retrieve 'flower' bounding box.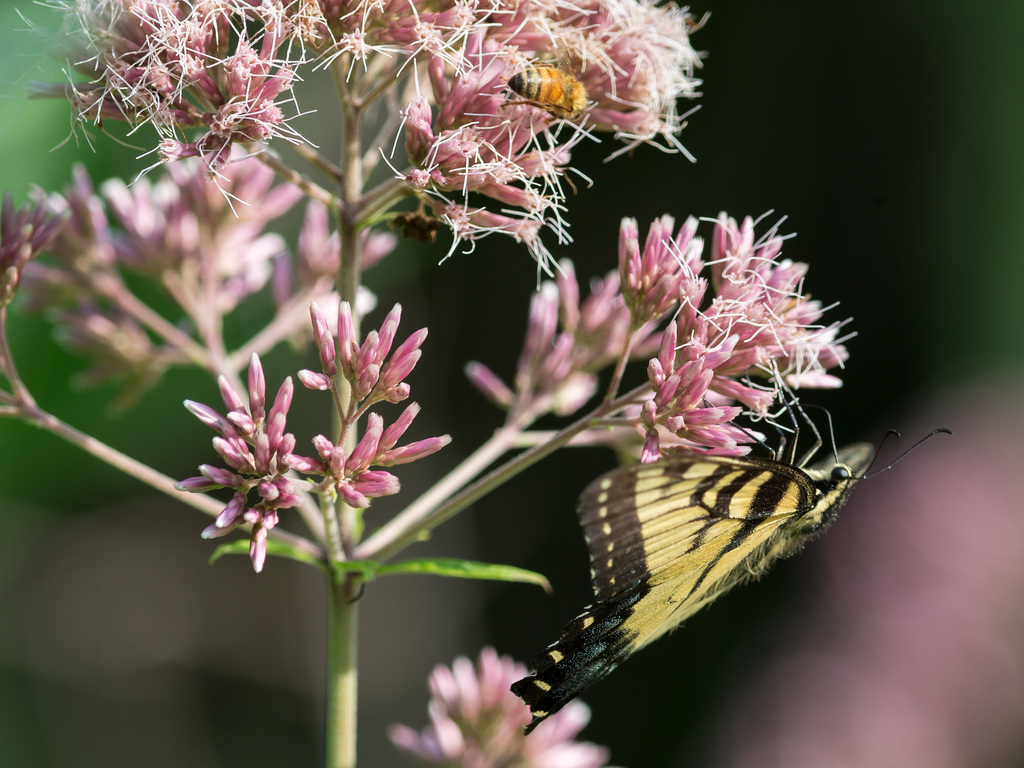
Bounding box: [left=388, top=646, right=604, bottom=767].
